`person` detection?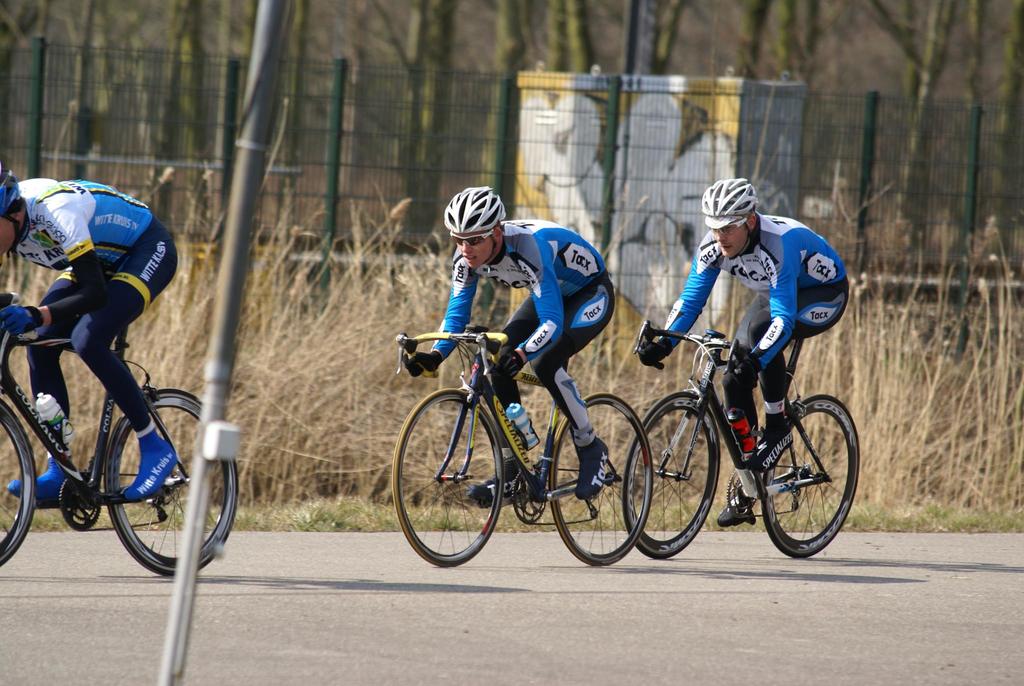
bbox(640, 170, 852, 530)
